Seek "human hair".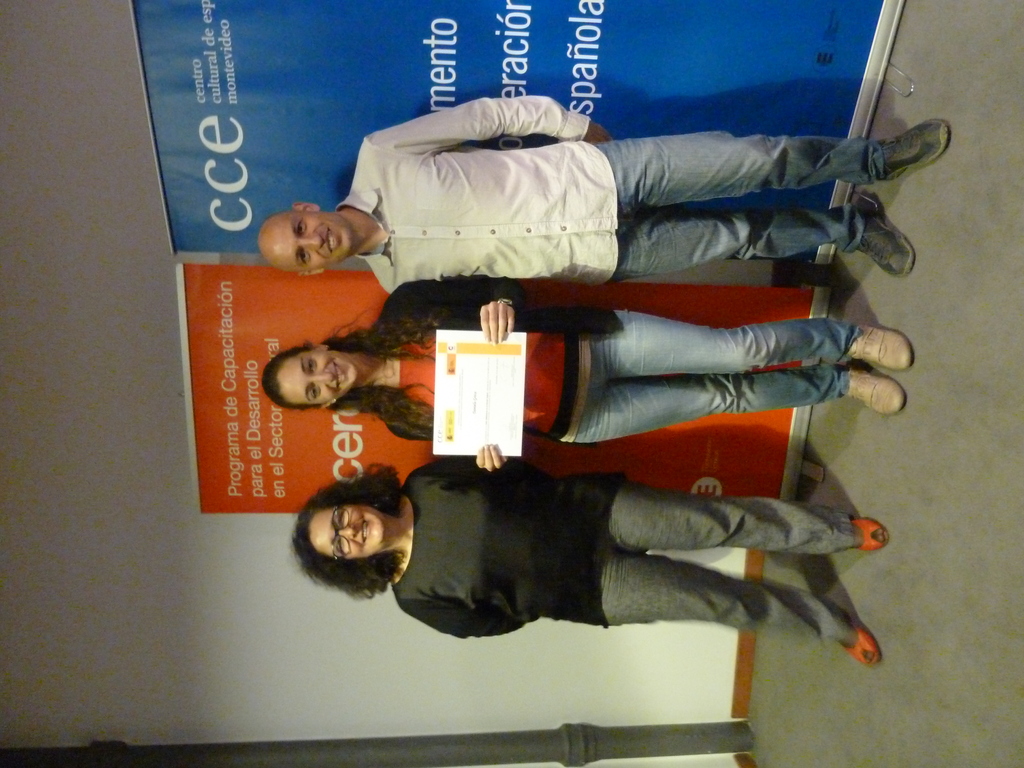
<region>262, 305, 455, 439</region>.
